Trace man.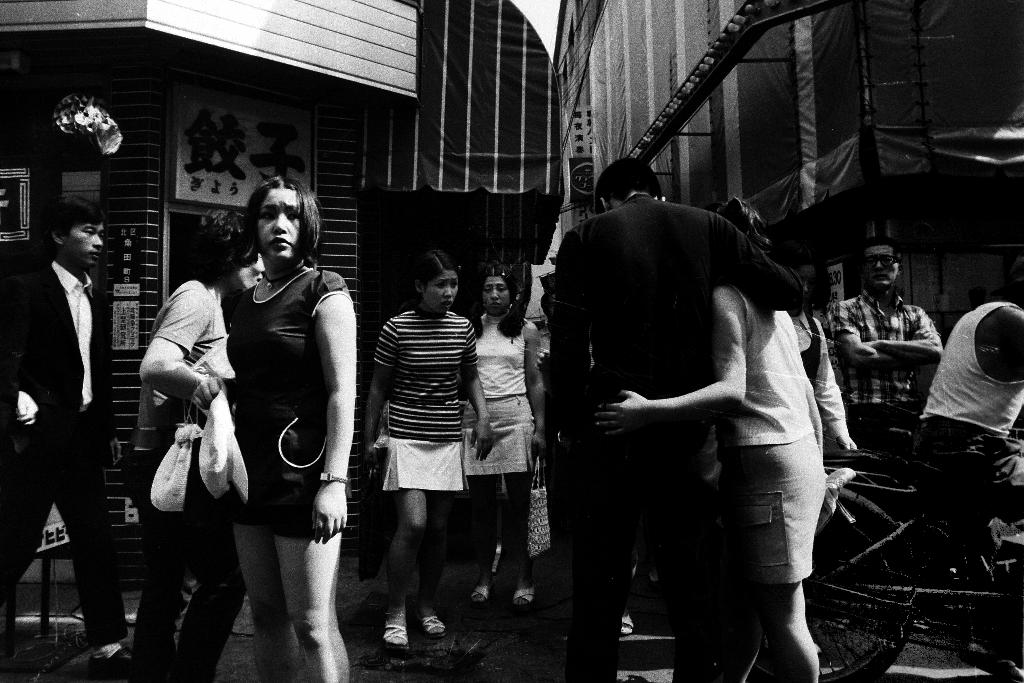
Traced to {"left": 0, "top": 191, "right": 130, "bottom": 682}.
